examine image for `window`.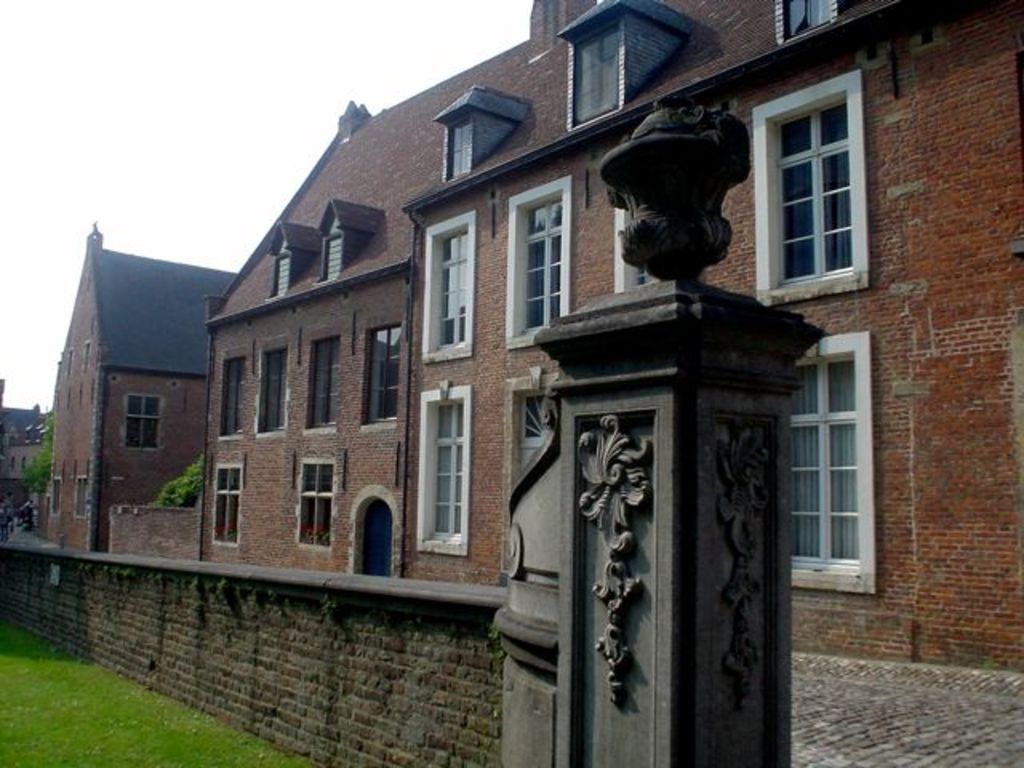
Examination result: rect(123, 395, 163, 453).
